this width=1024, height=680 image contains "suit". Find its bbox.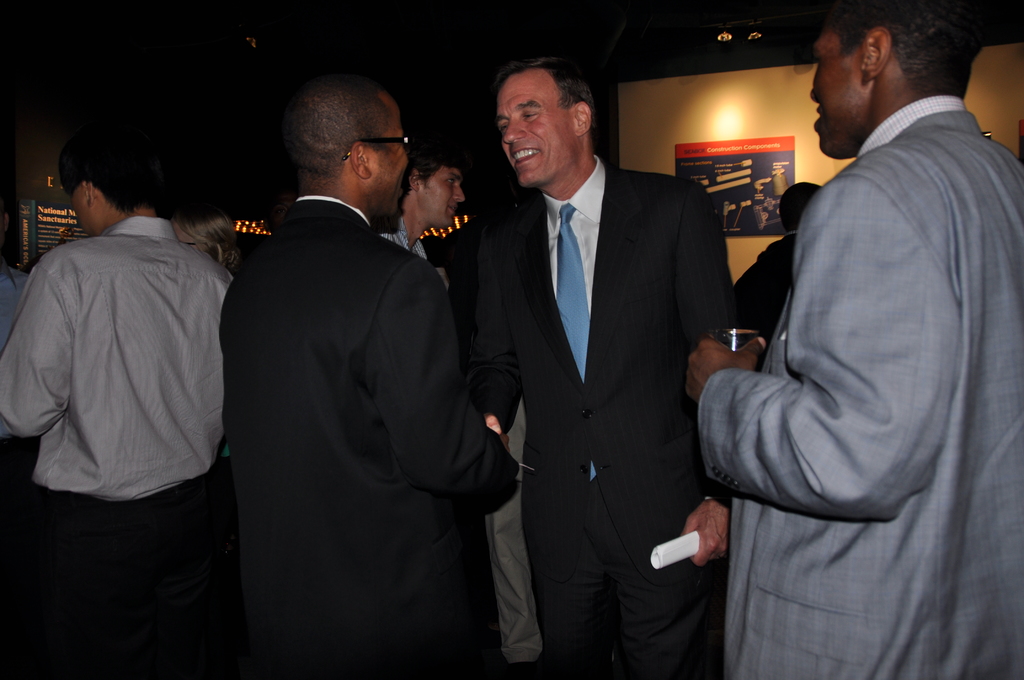
x1=476, y1=43, x2=746, y2=679.
